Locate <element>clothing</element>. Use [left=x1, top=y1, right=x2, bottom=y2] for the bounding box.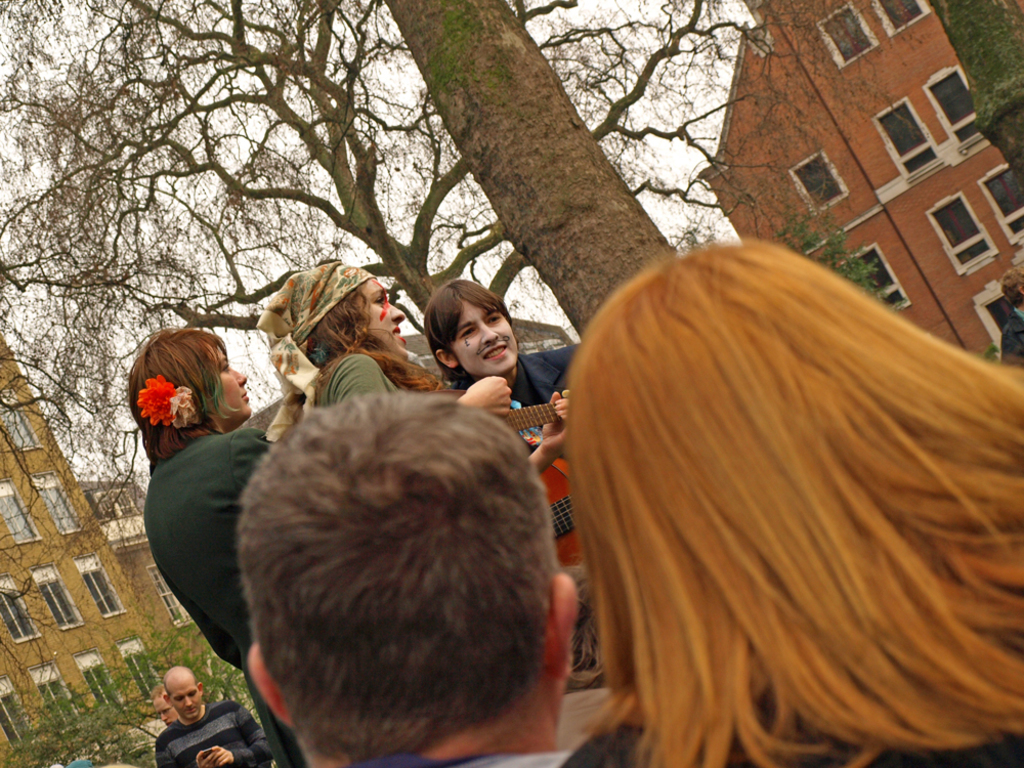
[left=449, top=341, right=589, bottom=452].
